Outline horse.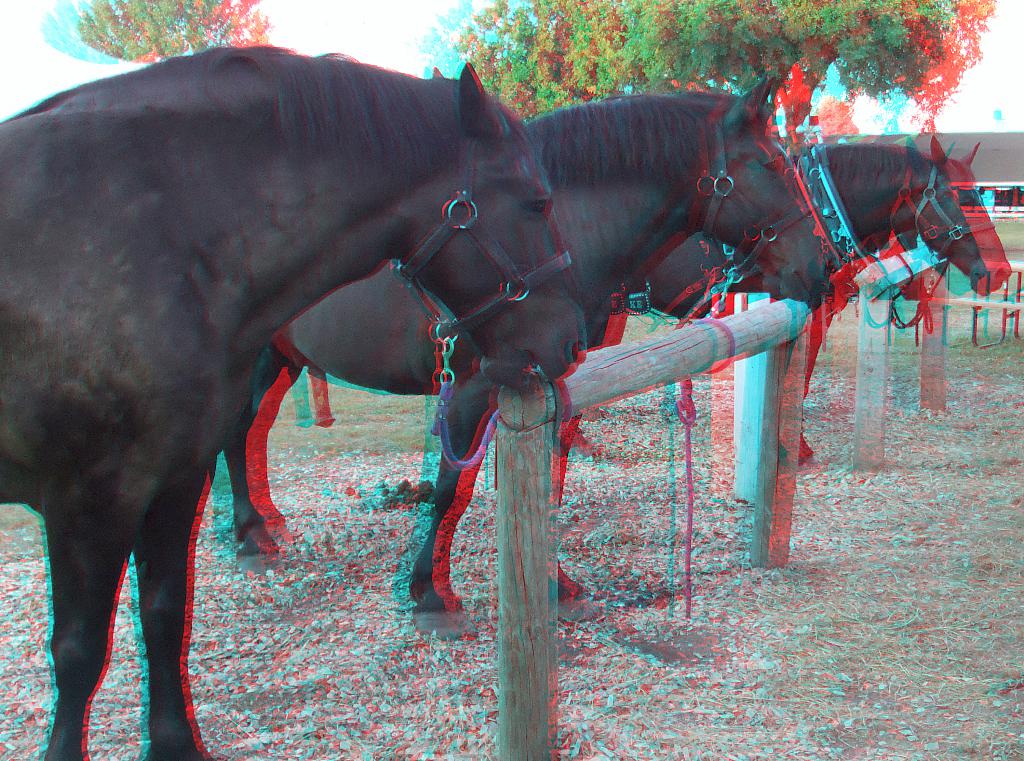
Outline: 1/44/588/760.
